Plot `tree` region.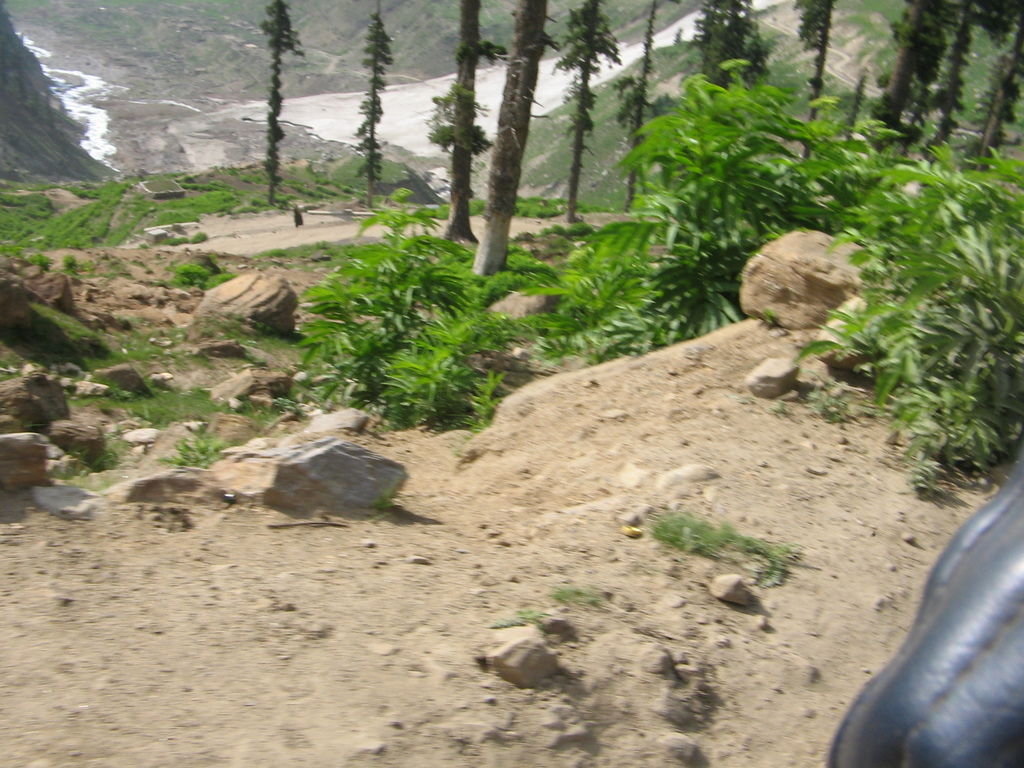
Plotted at 424 0 500 221.
